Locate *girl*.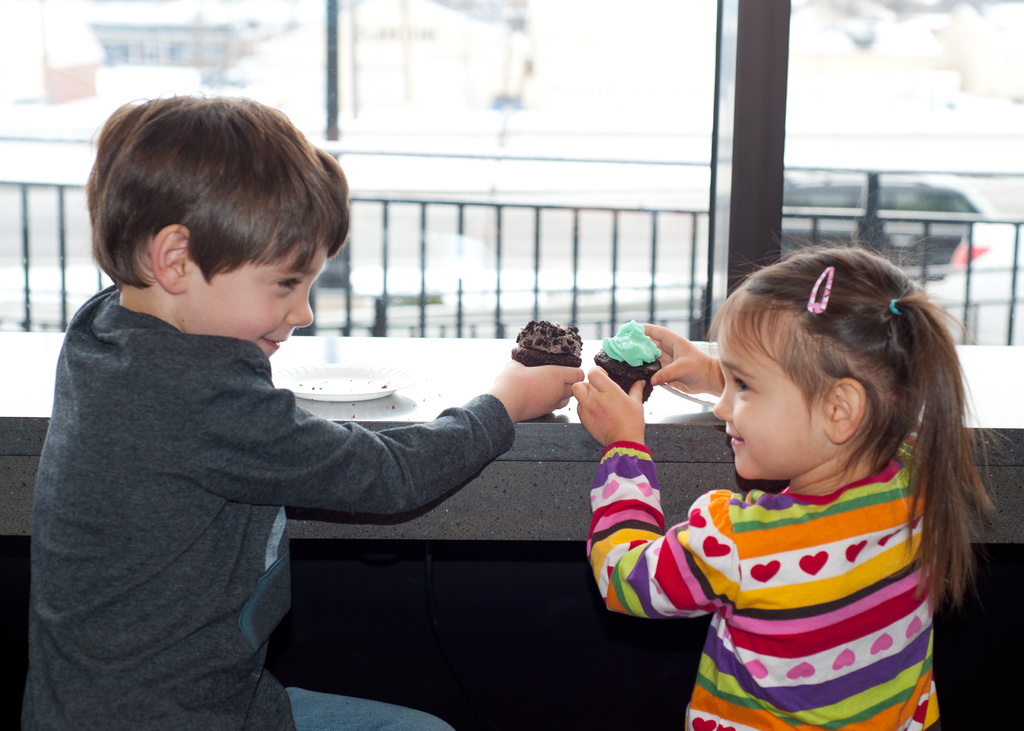
Bounding box: (left=569, top=210, right=1000, bottom=730).
